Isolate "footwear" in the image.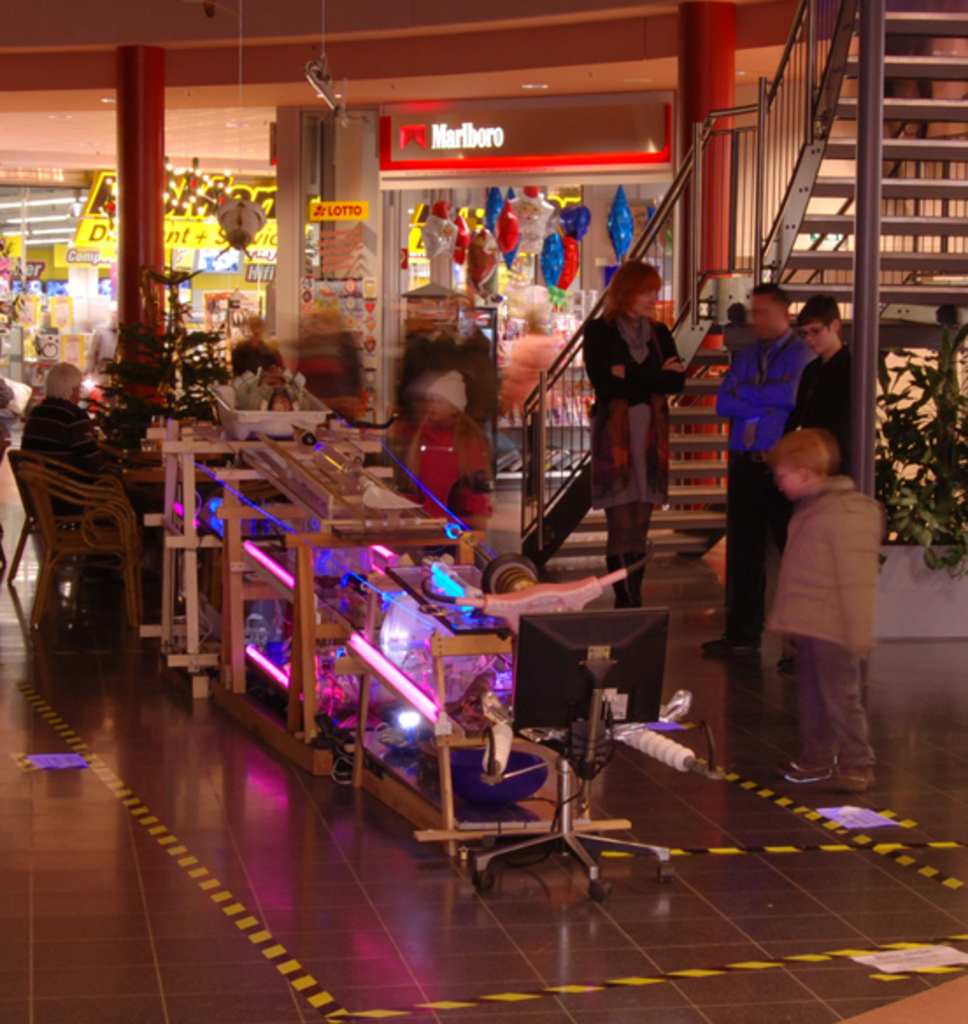
Isolated region: (left=623, top=526, right=666, bottom=601).
